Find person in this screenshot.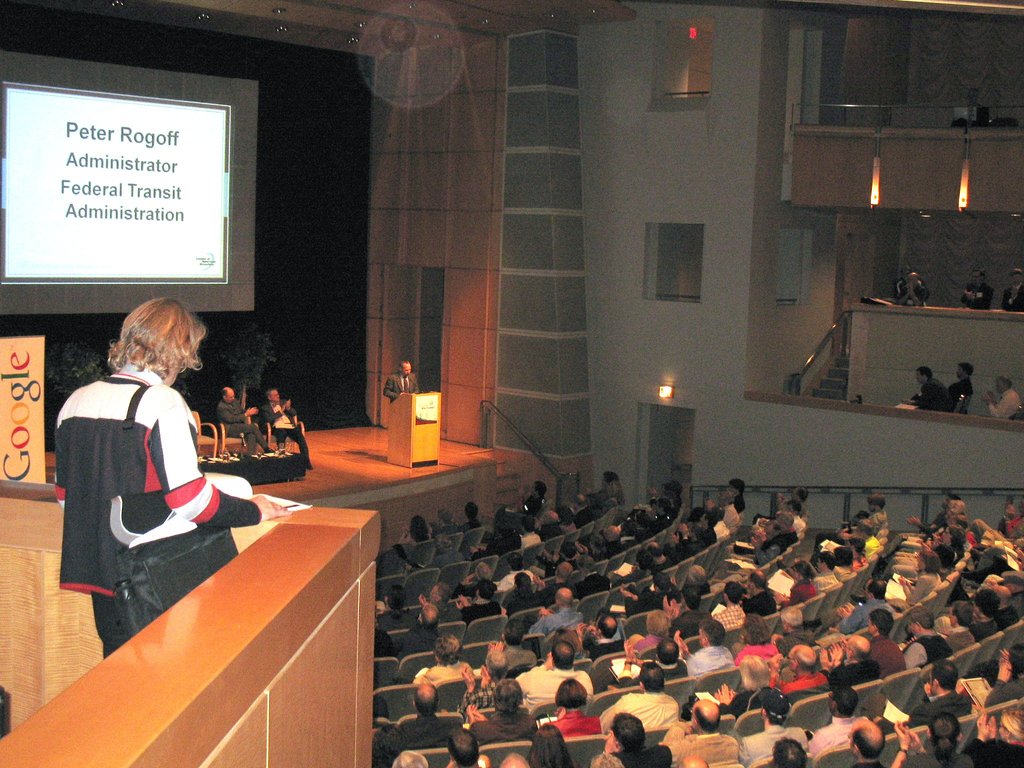
The bounding box for person is crop(956, 358, 975, 413).
